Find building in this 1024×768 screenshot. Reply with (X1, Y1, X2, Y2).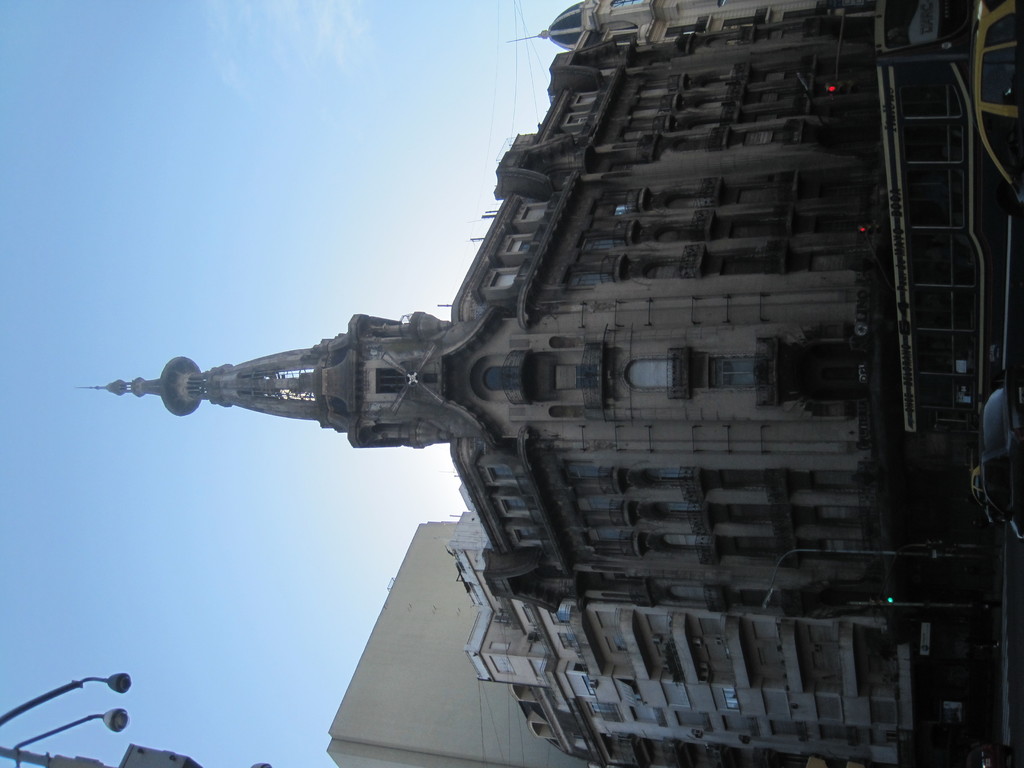
(463, 484, 912, 767).
